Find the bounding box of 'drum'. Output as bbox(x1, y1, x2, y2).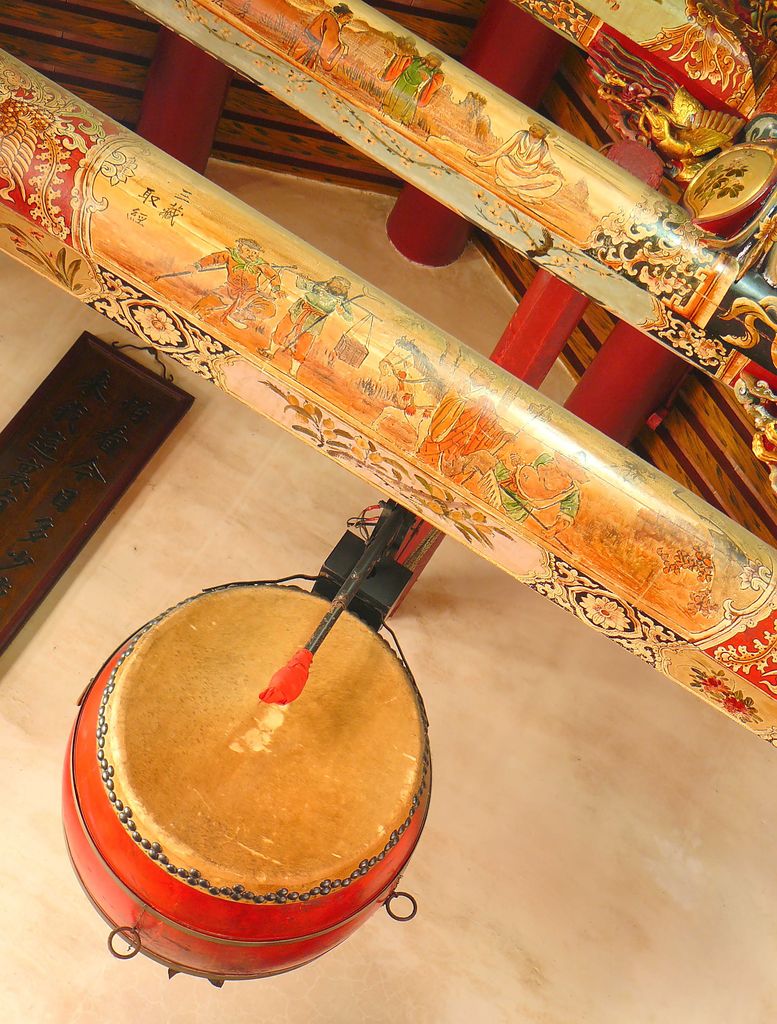
bbox(43, 521, 448, 940).
